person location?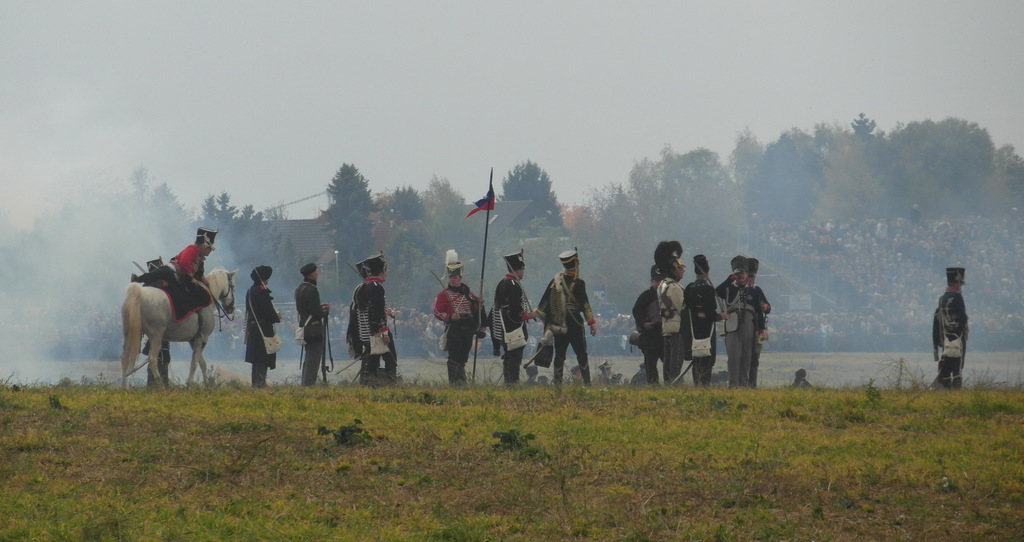
bbox=[243, 266, 279, 391]
